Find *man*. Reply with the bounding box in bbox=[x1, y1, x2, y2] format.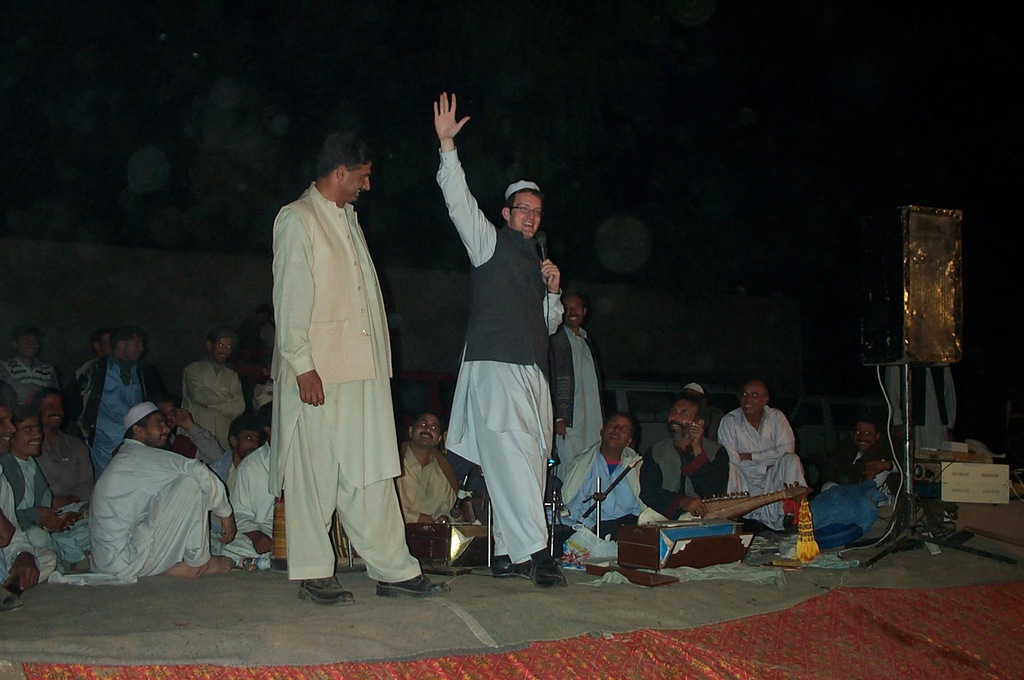
bbox=[181, 326, 247, 440].
